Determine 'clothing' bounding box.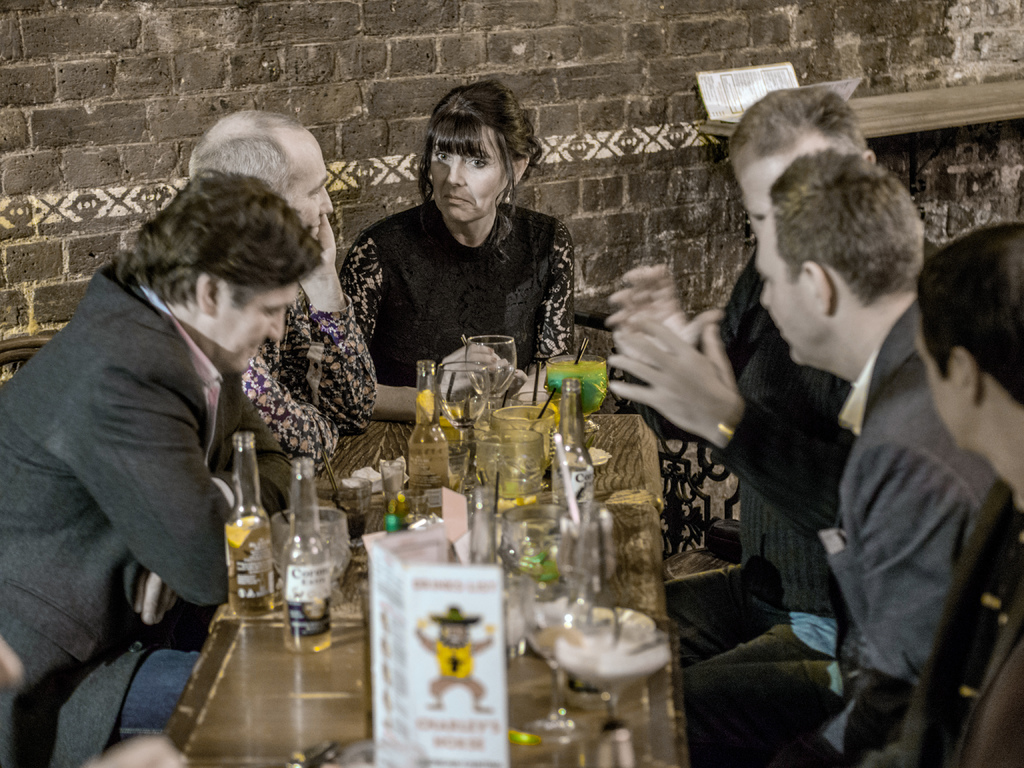
Determined: box=[238, 262, 382, 476].
